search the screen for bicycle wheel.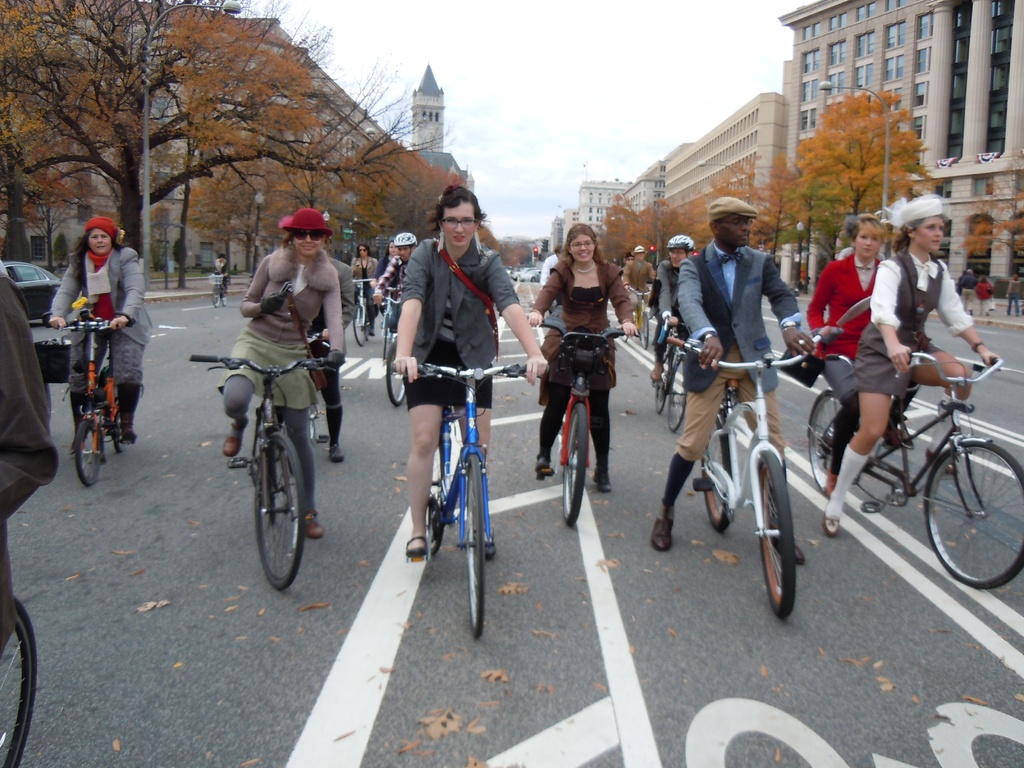
Found at detection(0, 594, 38, 767).
